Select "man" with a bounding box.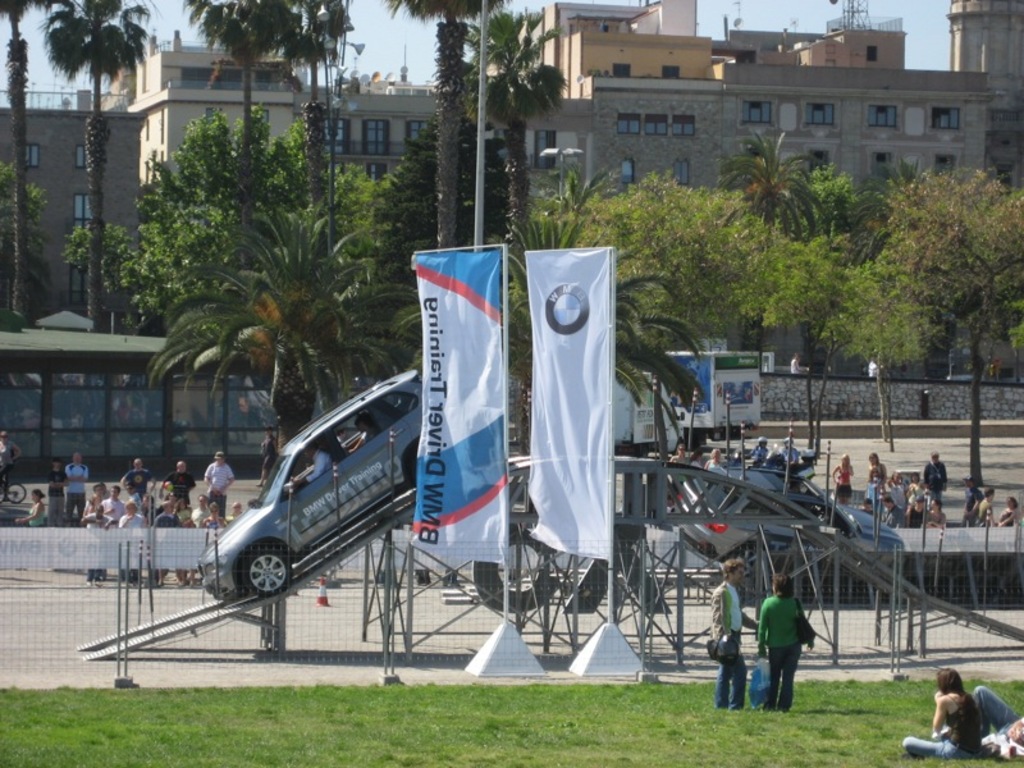
detection(207, 504, 224, 526).
